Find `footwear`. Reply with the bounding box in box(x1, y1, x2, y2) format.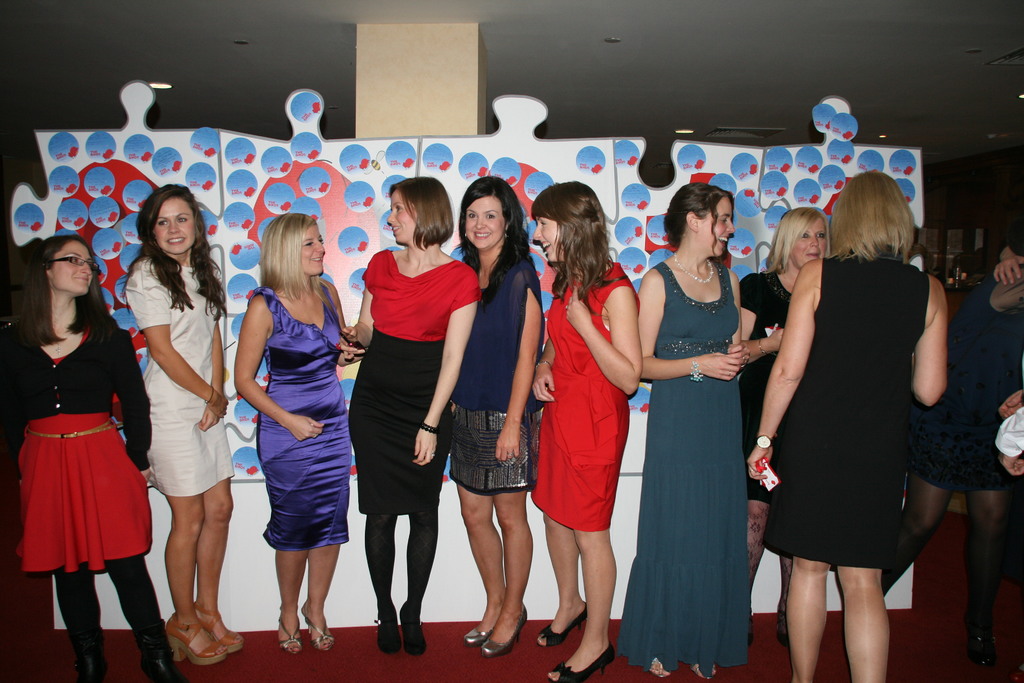
box(373, 604, 401, 657).
